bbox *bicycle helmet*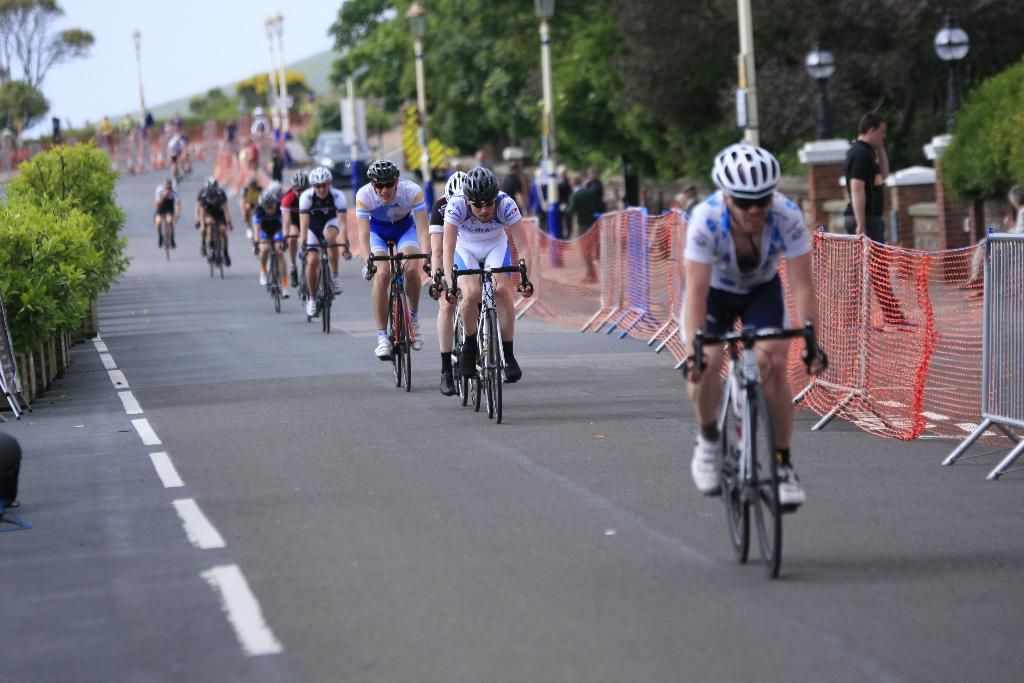
pyautogui.locateOnScreen(304, 165, 334, 189)
